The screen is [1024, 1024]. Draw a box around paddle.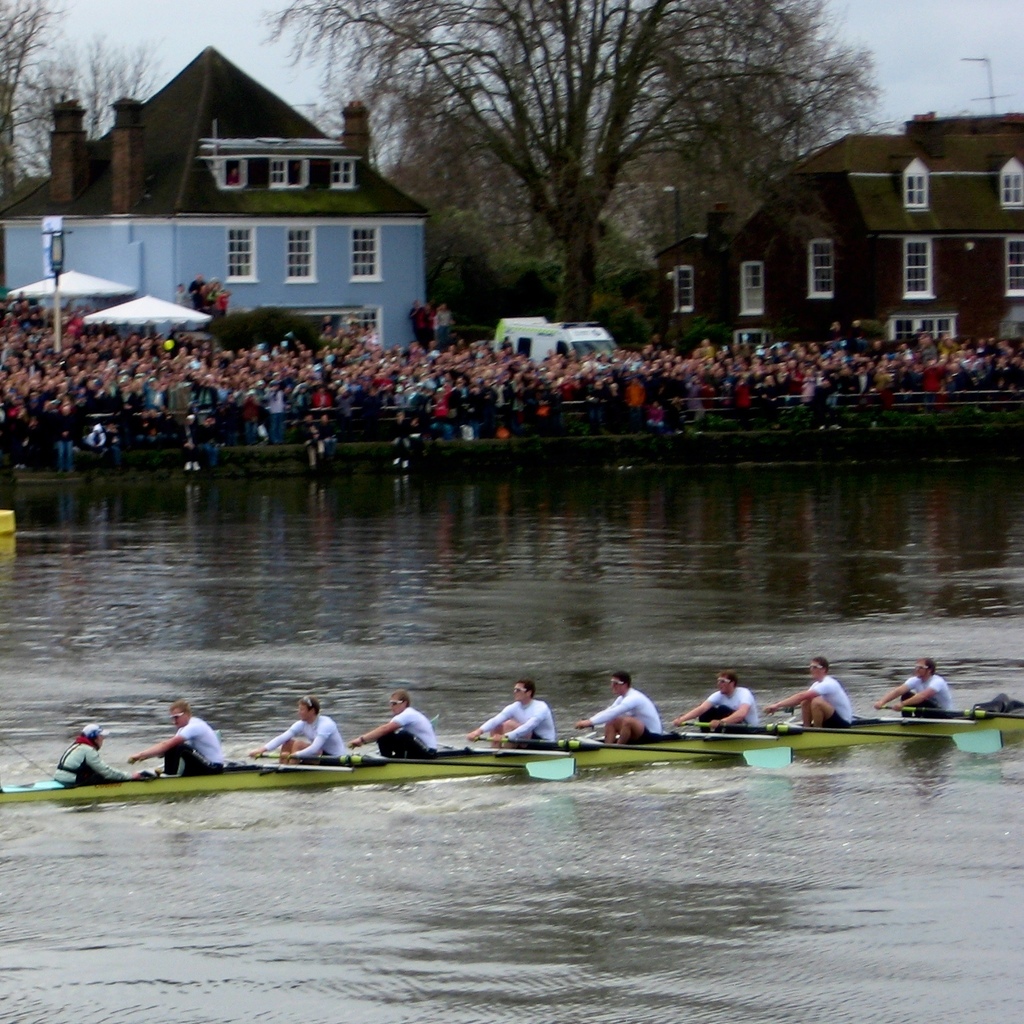
{"left": 763, "top": 698, "right": 810, "bottom": 724}.
